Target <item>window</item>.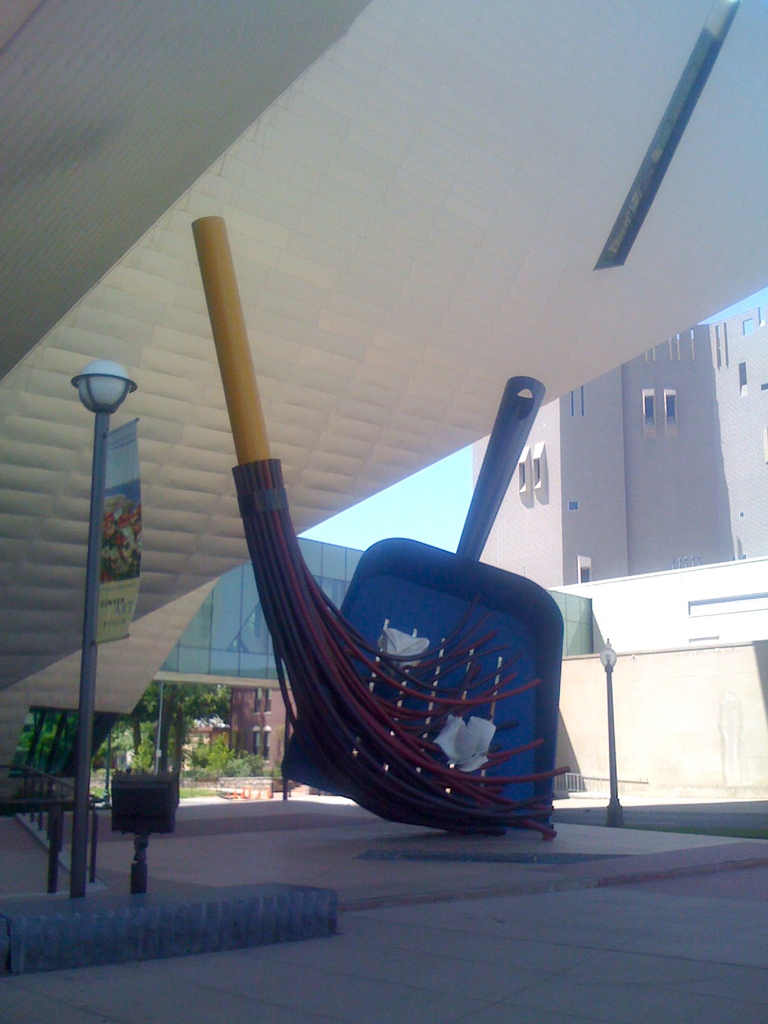
Target region: <region>737, 363, 749, 396</region>.
